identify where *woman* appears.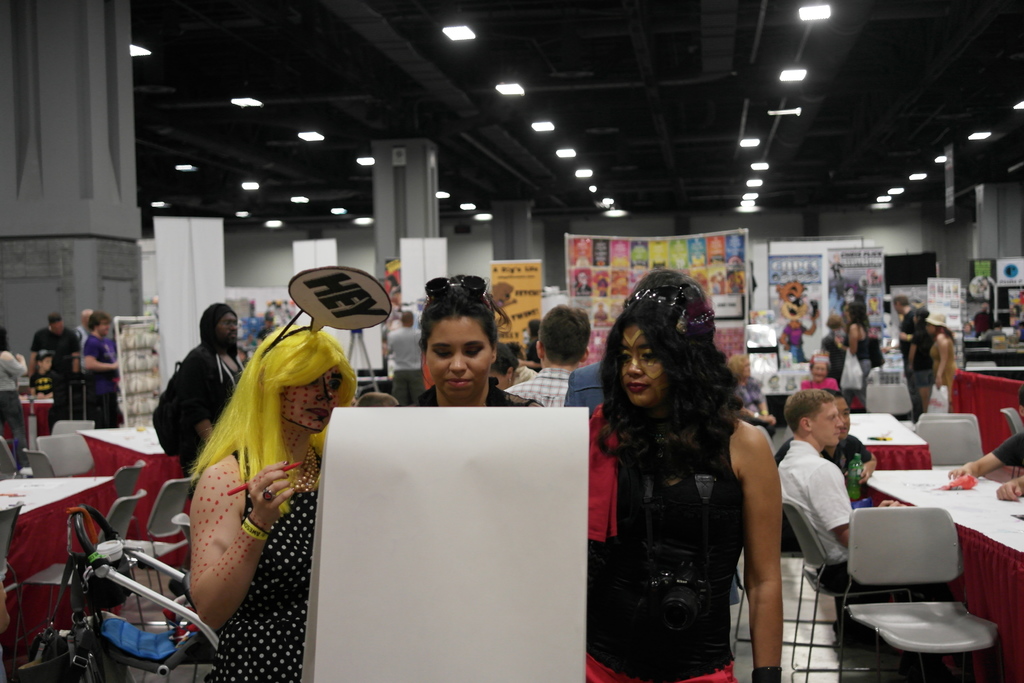
Appears at {"left": 413, "top": 281, "right": 540, "bottom": 409}.
